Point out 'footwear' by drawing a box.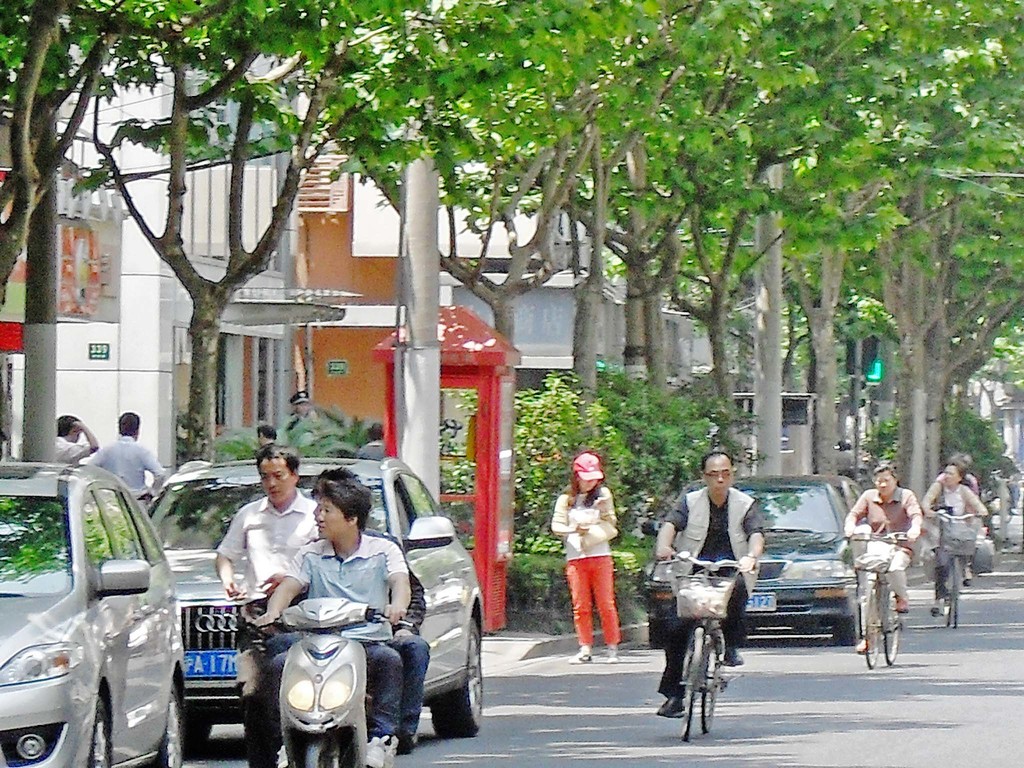
(364,737,388,767).
